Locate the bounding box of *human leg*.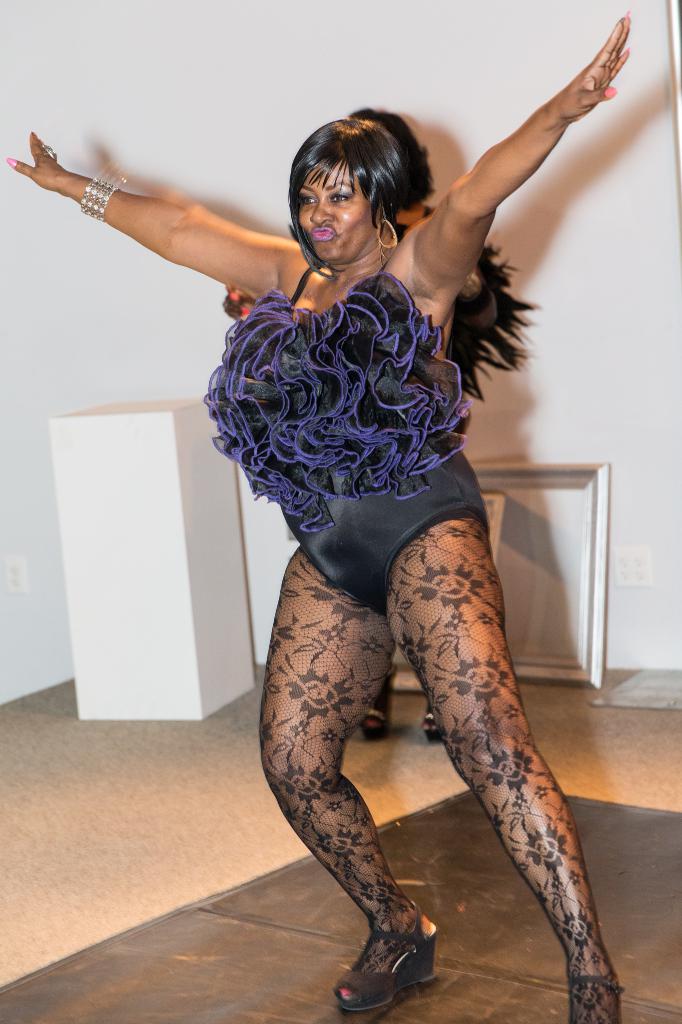
Bounding box: detection(383, 480, 621, 1023).
